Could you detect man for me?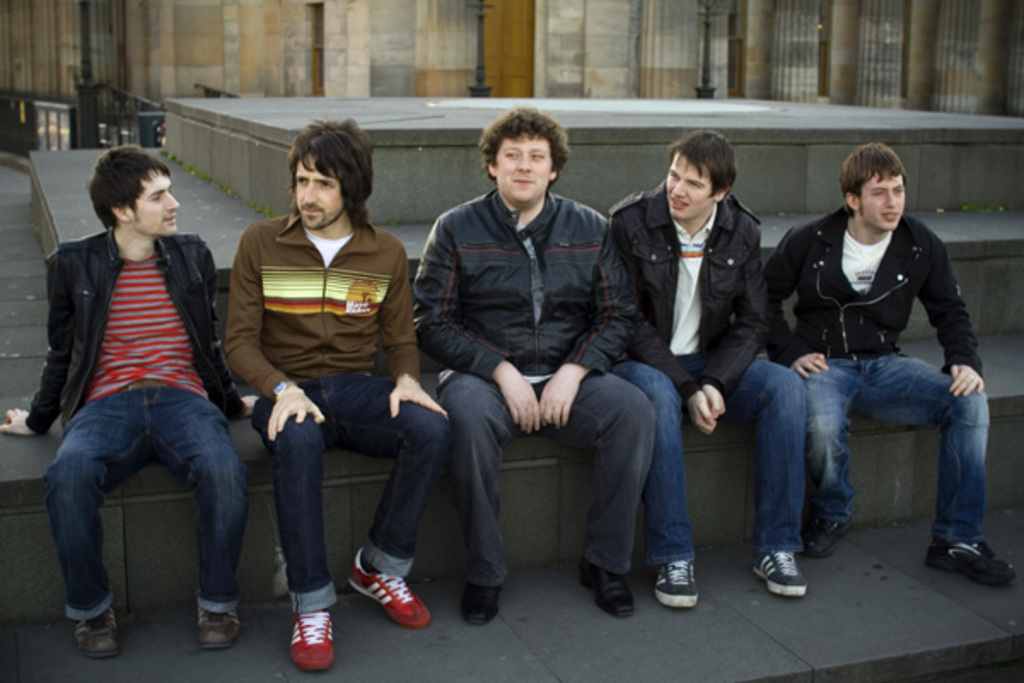
Detection result: 613:126:809:611.
